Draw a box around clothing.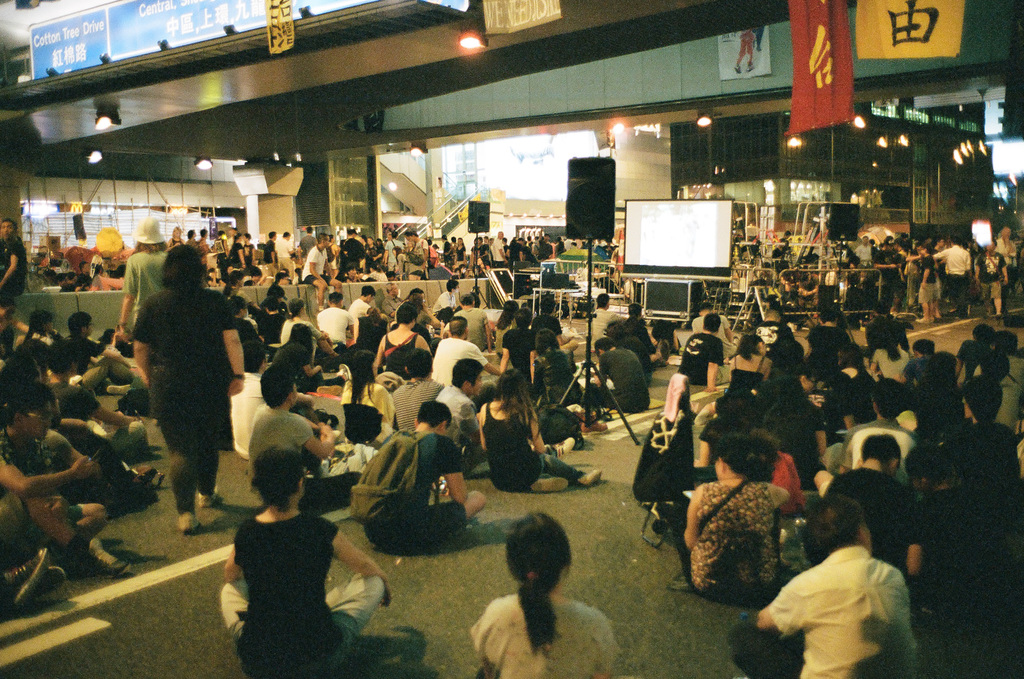
{"left": 0, "top": 238, "right": 28, "bottom": 297}.
